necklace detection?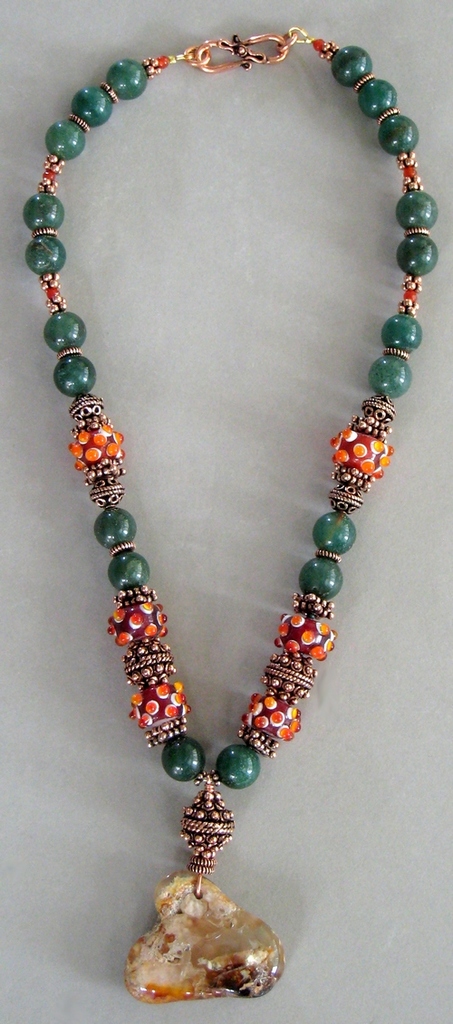
24, 24, 438, 1000
